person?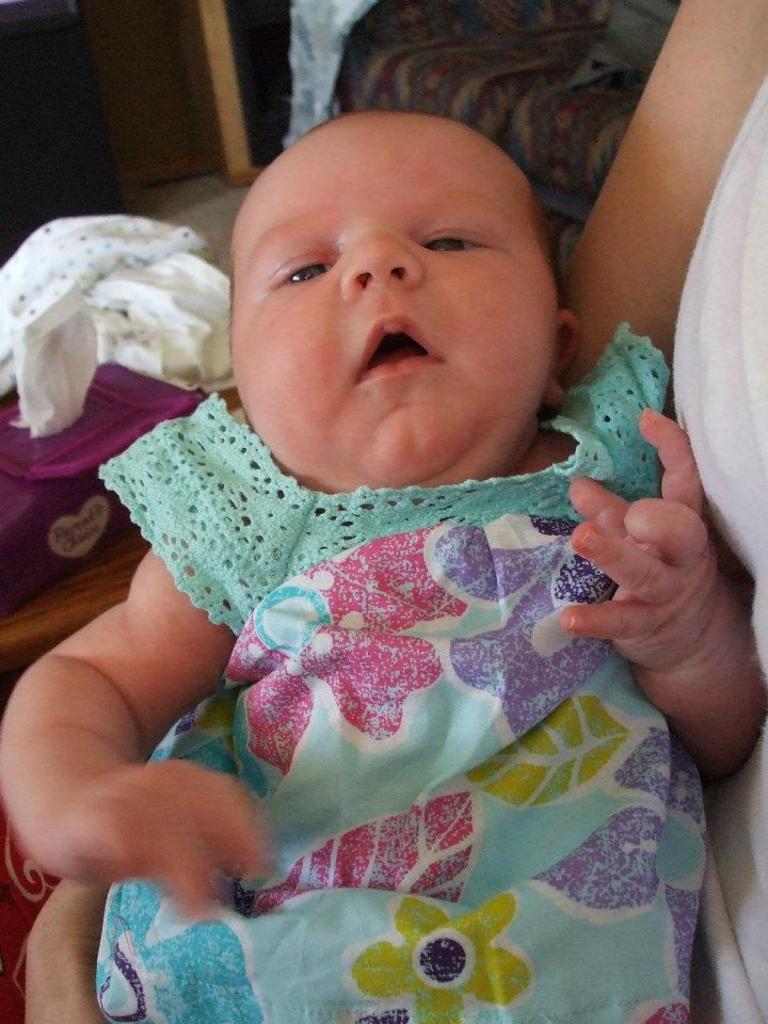
bbox=(42, 37, 723, 988)
